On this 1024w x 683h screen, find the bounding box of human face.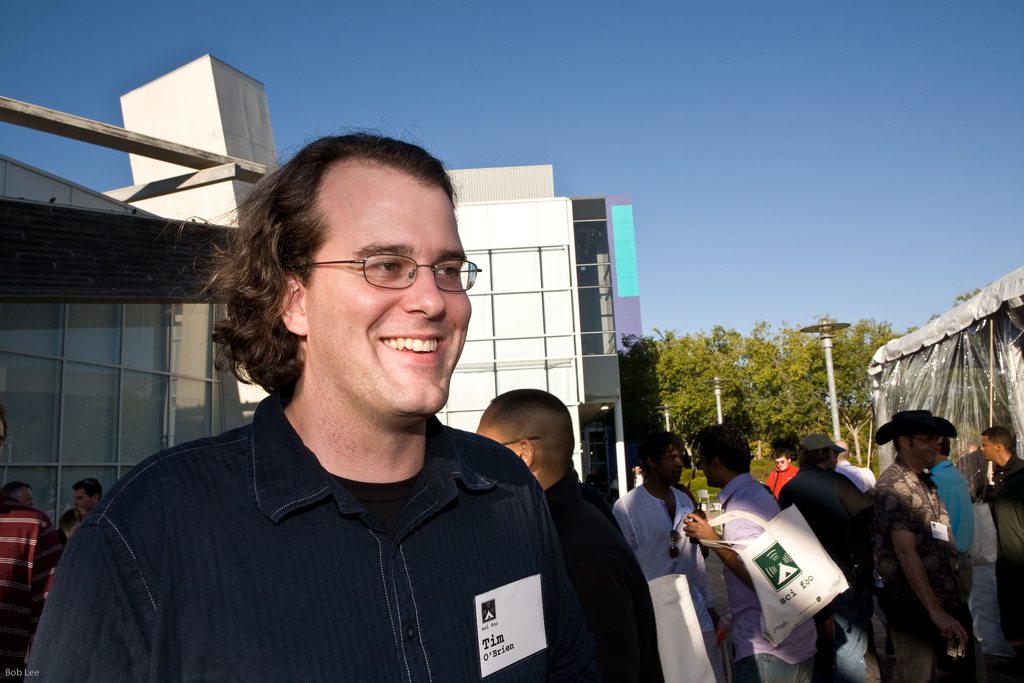
Bounding box: detection(776, 458, 797, 473).
